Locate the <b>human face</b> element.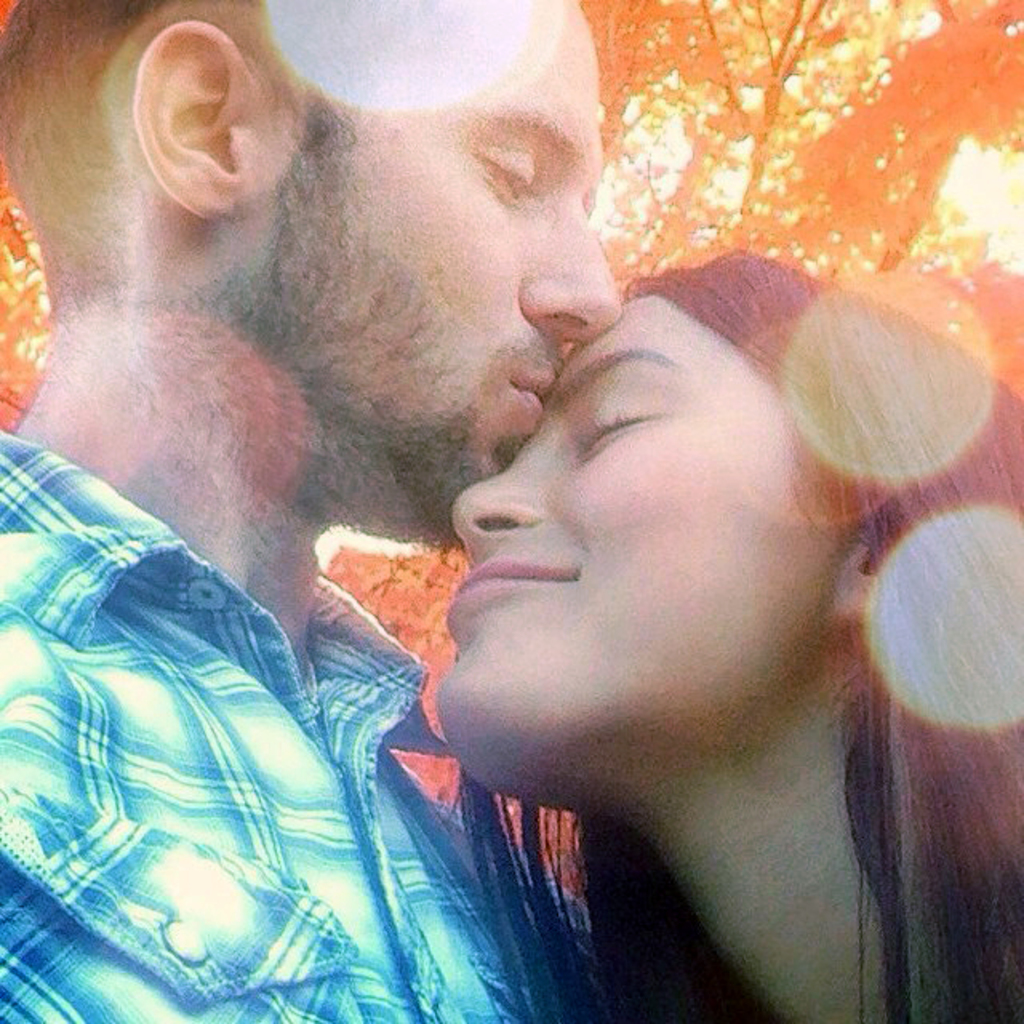
Element bbox: pyautogui.locateOnScreen(427, 293, 834, 755).
